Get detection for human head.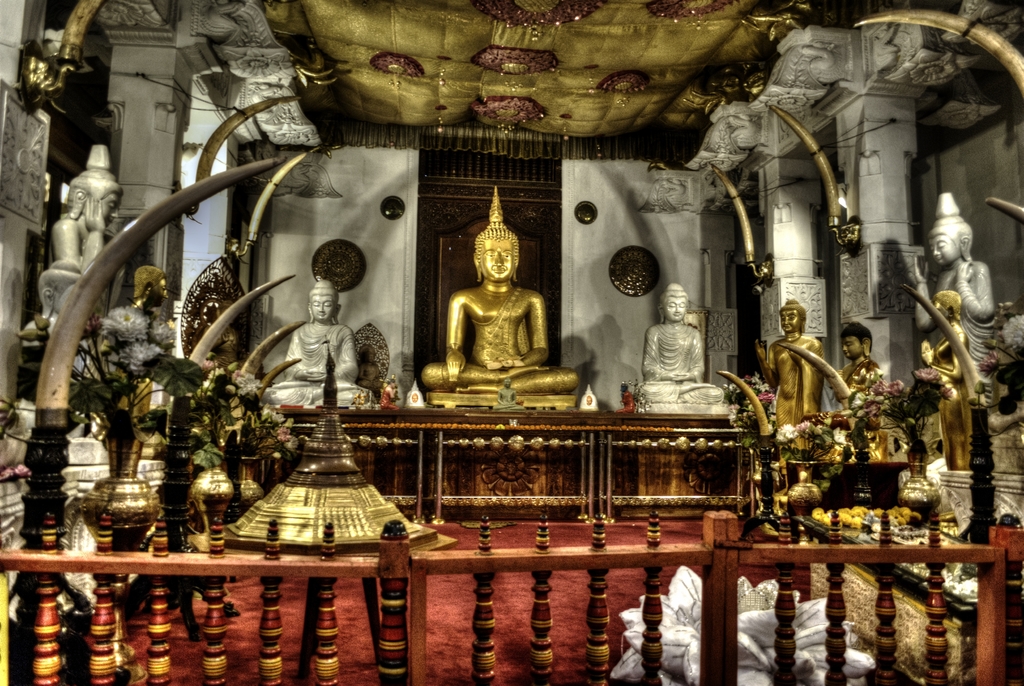
Detection: <region>67, 170, 125, 230</region>.
